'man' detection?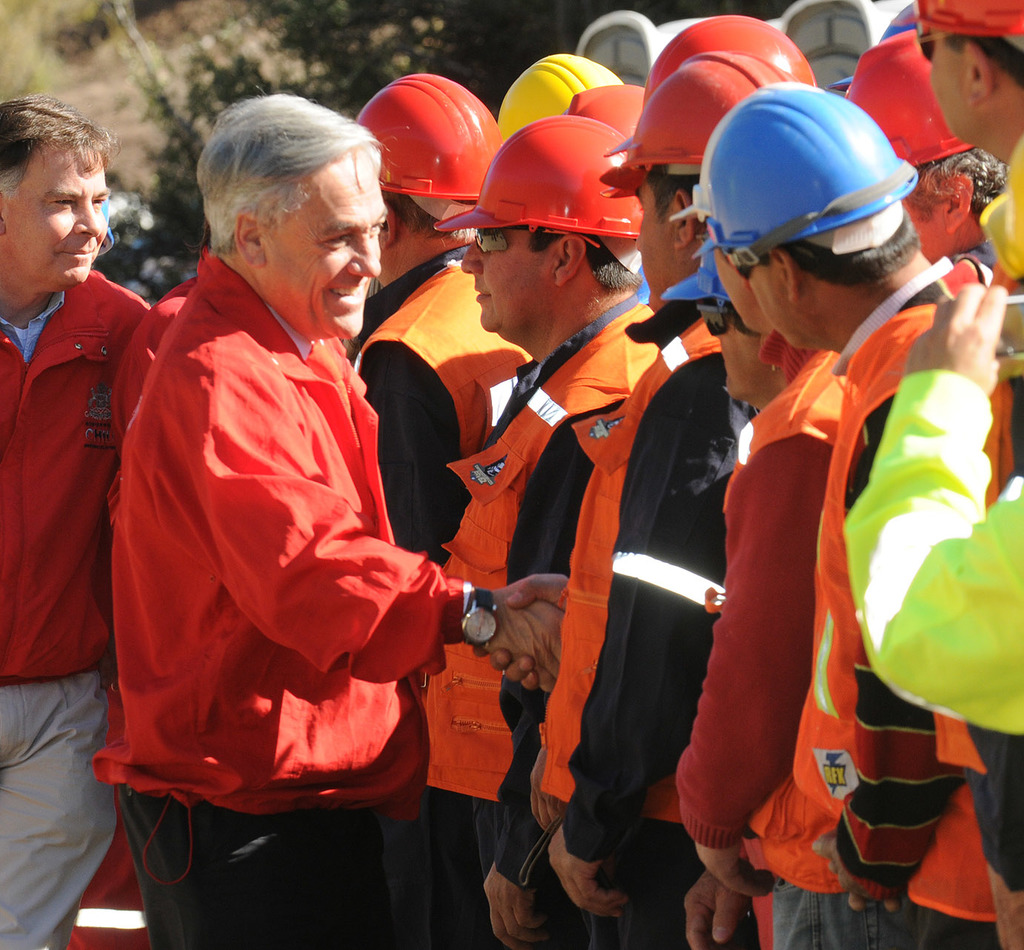
[x1=352, y1=75, x2=533, y2=554]
